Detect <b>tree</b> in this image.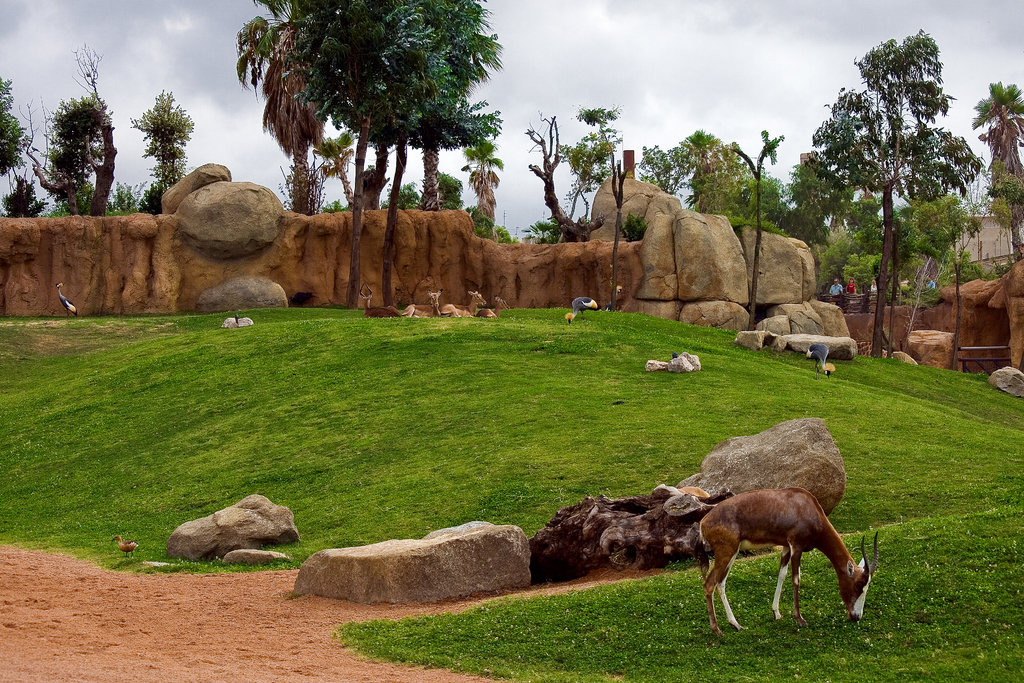
Detection: 419:0:503:214.
